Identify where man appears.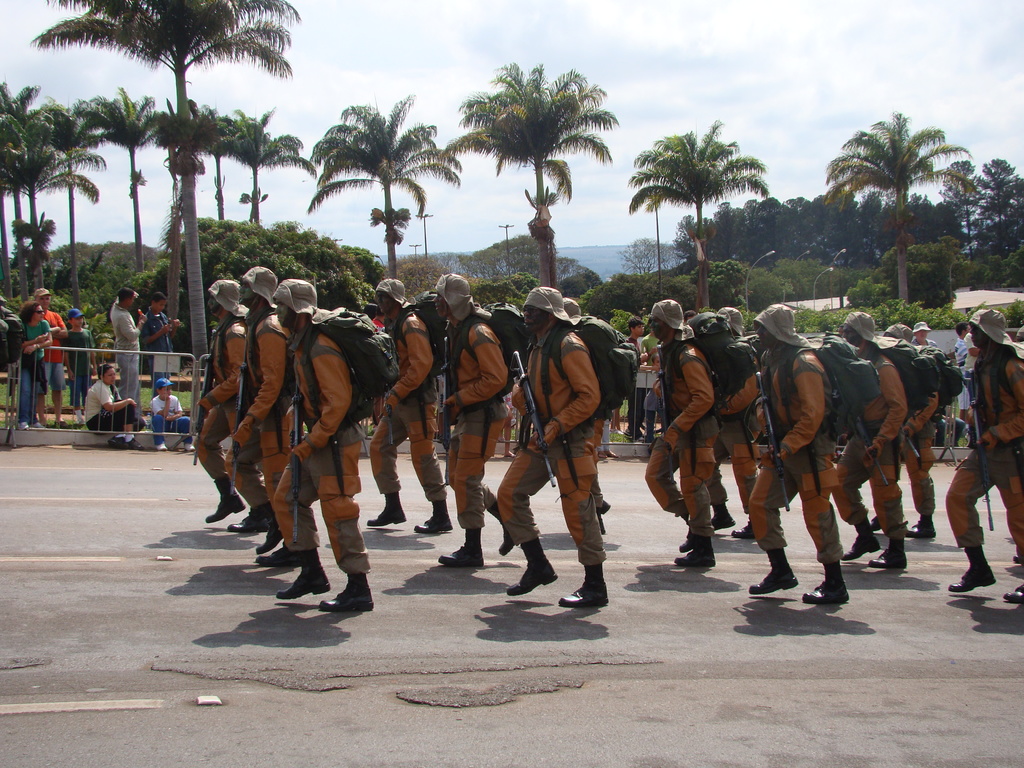
Appears at 627,316,651,443.
